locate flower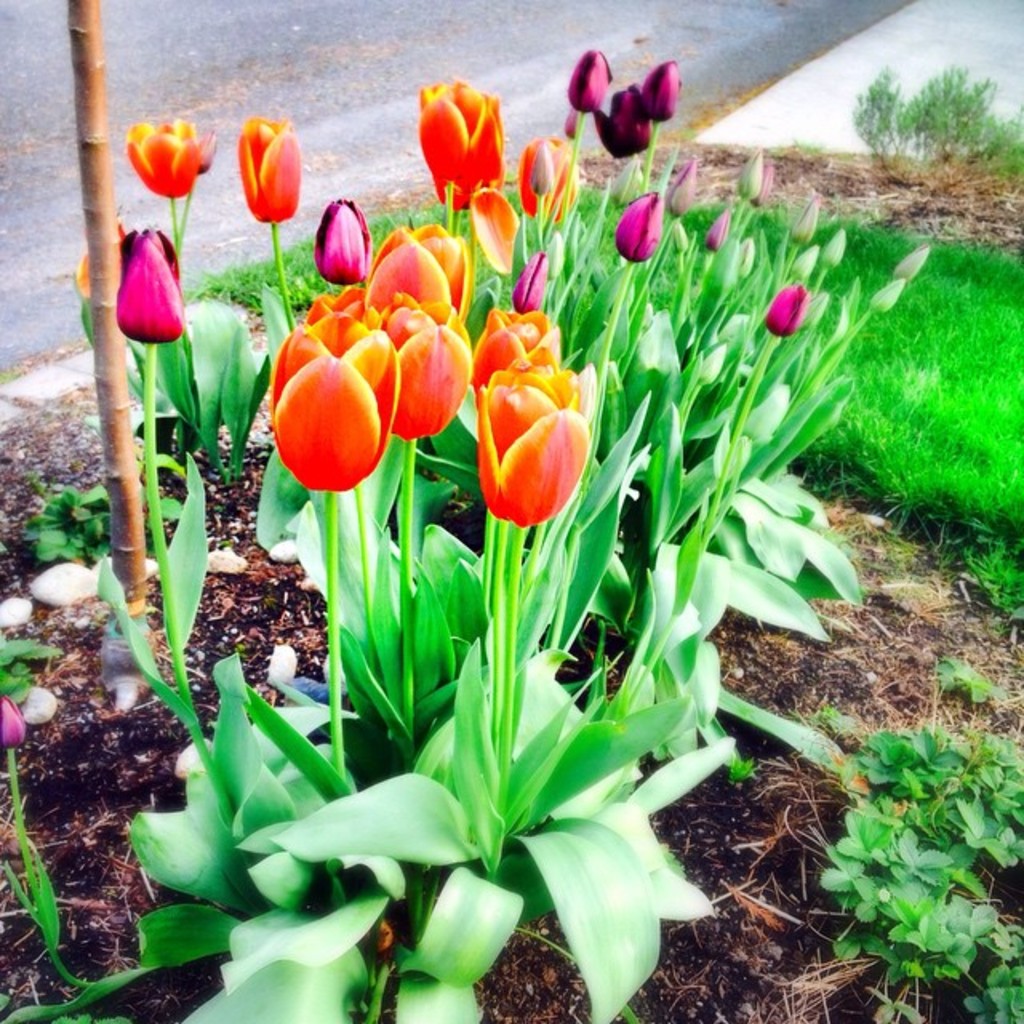
[left=110, top=120, right=214, bottom=208]
